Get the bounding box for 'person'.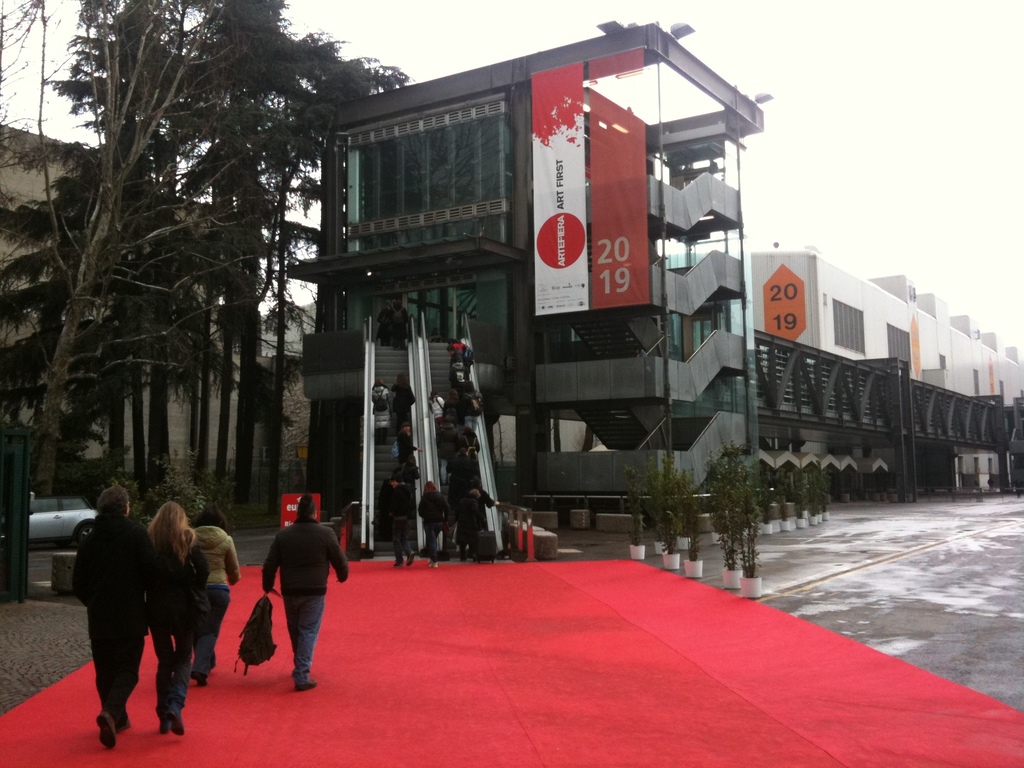
select_region(189, 502, 246, 664).
